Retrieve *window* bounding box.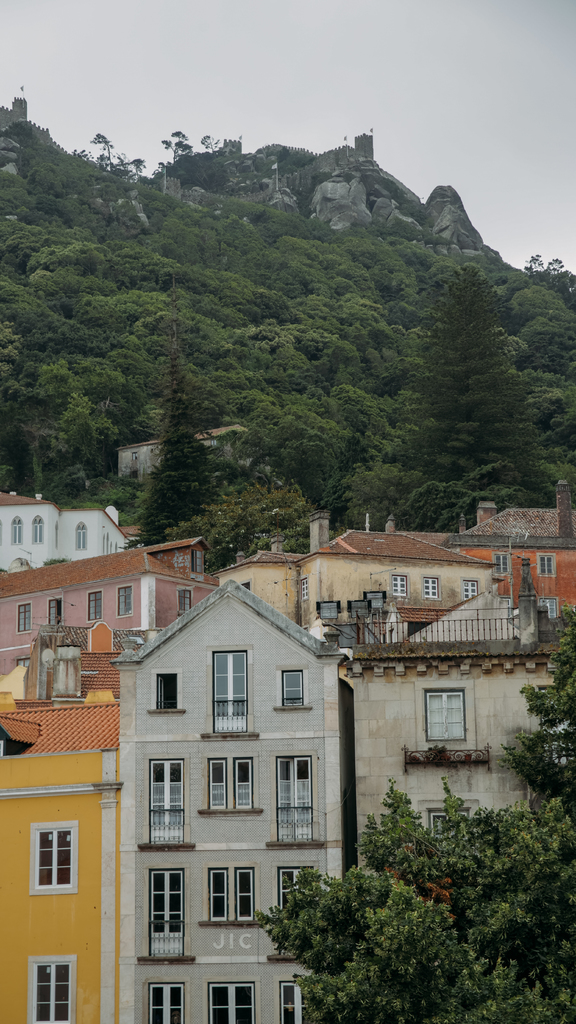
Bounding box: [left=151, top=672, right=182, bottom=712].
